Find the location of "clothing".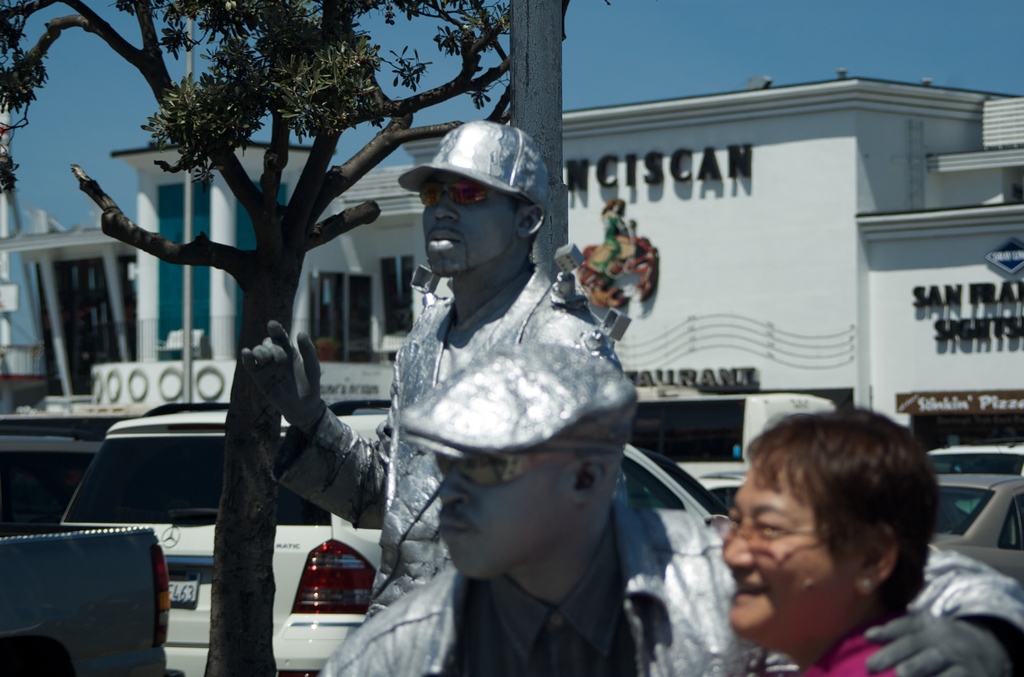
Location: region(264, 250, 646, 633).
